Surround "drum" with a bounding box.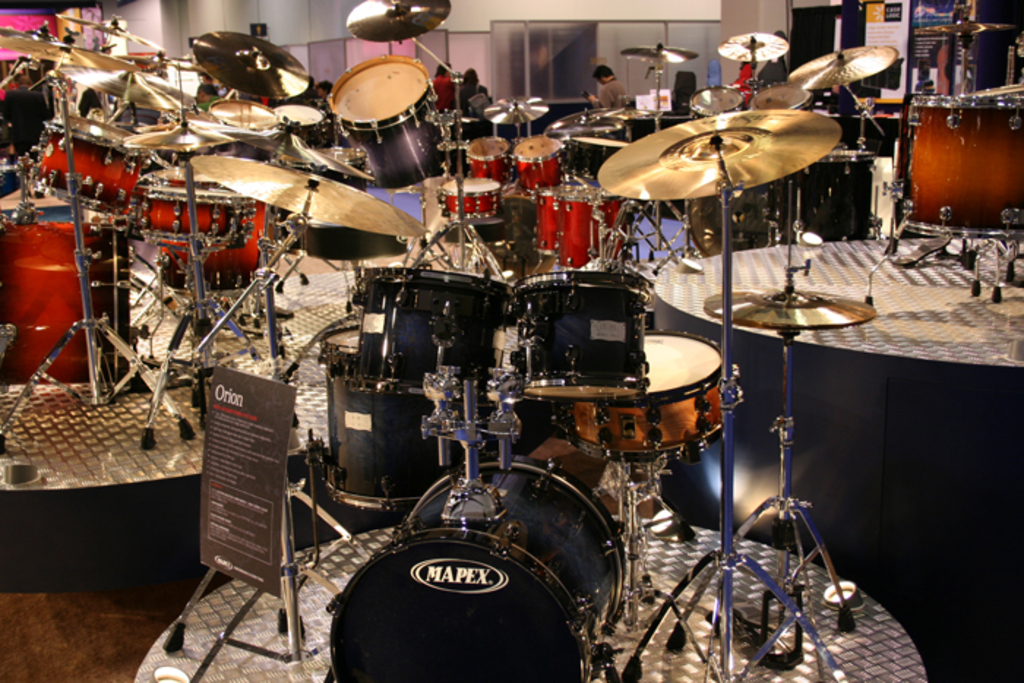
l=512, t=133, r=566, b=196.
